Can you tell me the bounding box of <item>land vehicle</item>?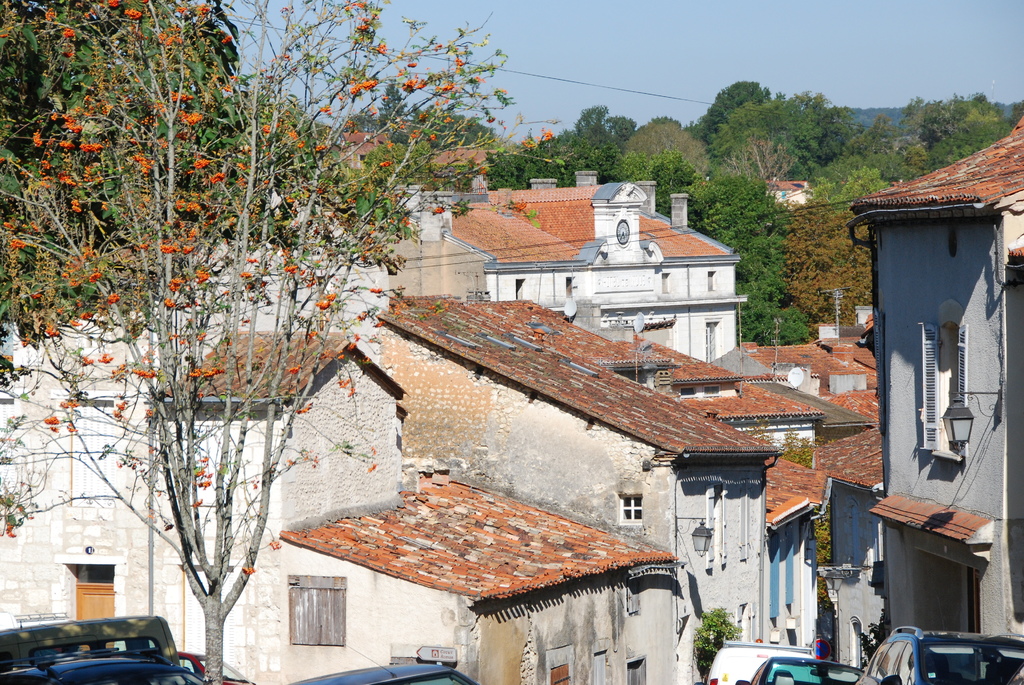
bbox=[0, 608, 181, 665].
